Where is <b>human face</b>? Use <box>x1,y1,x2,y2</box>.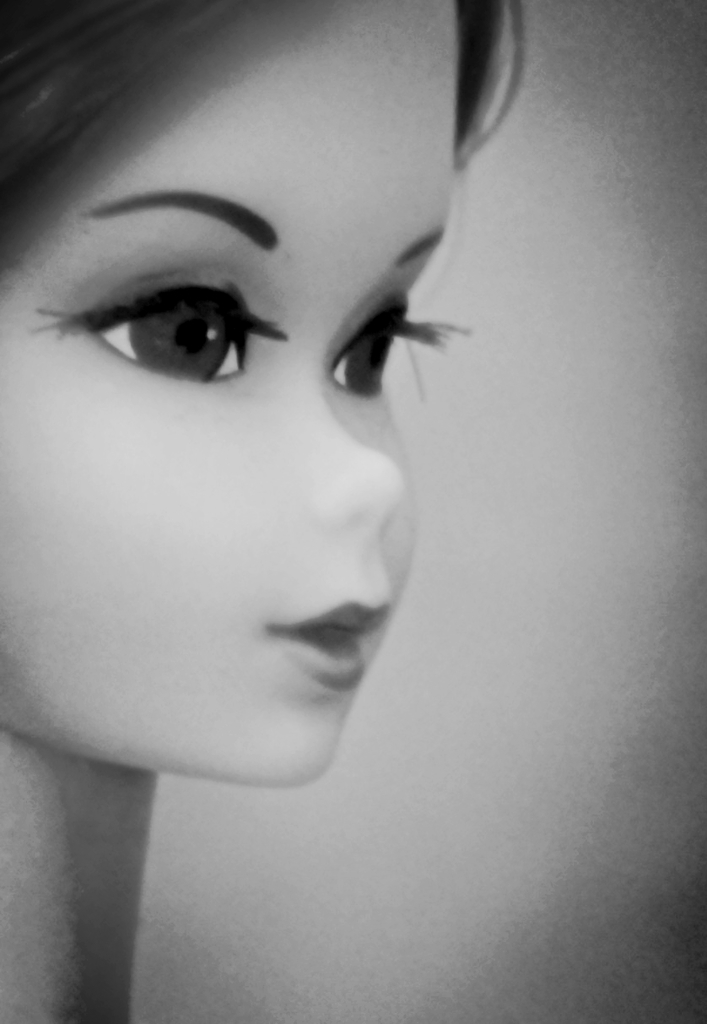
<box>0,0,459,790</box>.
